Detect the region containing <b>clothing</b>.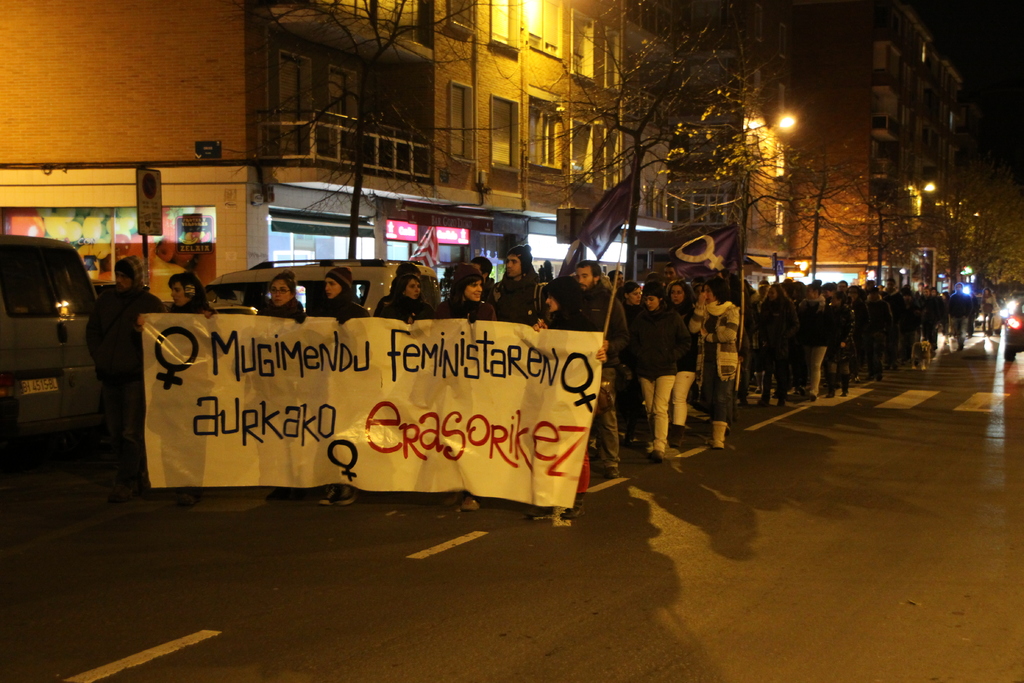
bbox=[496, 283, 547, 320].
